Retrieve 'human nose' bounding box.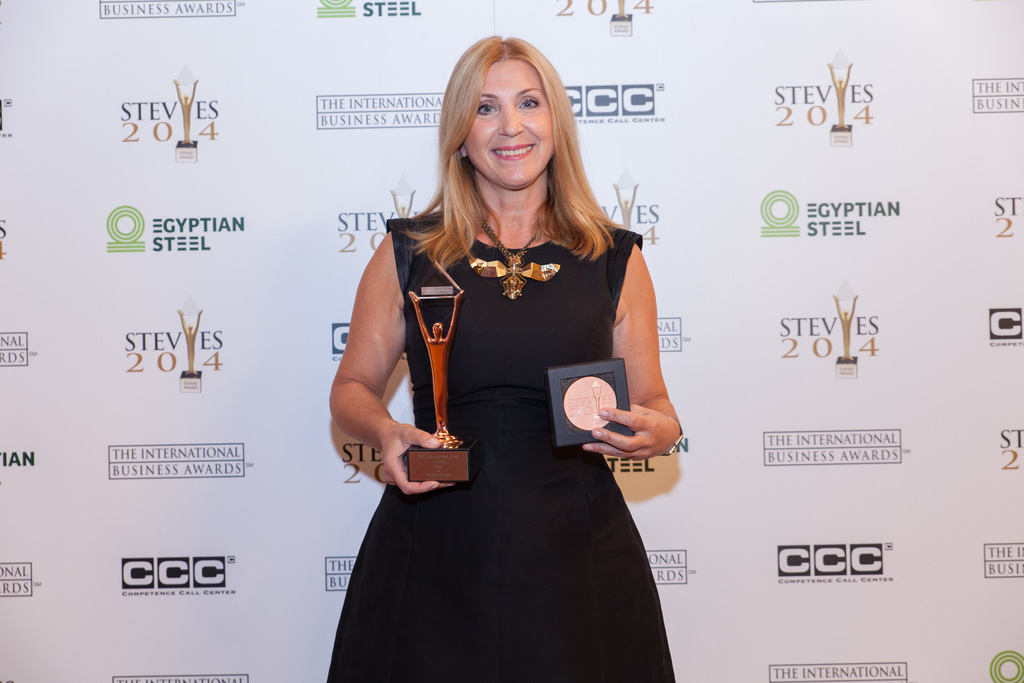
Bounding box: bbox=[497, 104, 525, 138].
